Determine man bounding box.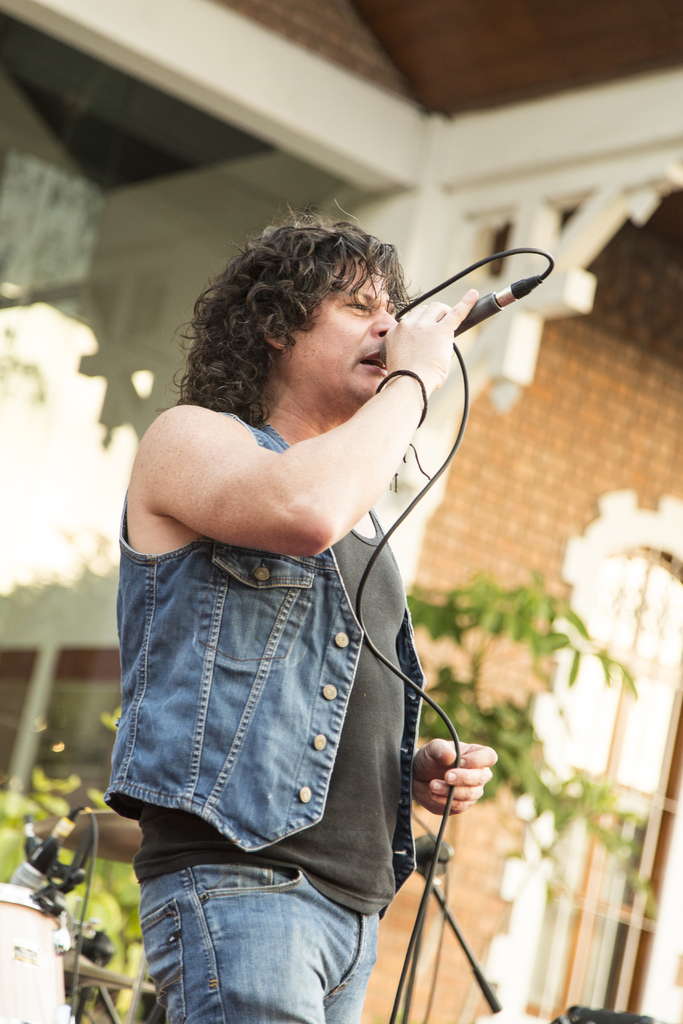
Determined: bbox=[83, 152, 542, 1009].
